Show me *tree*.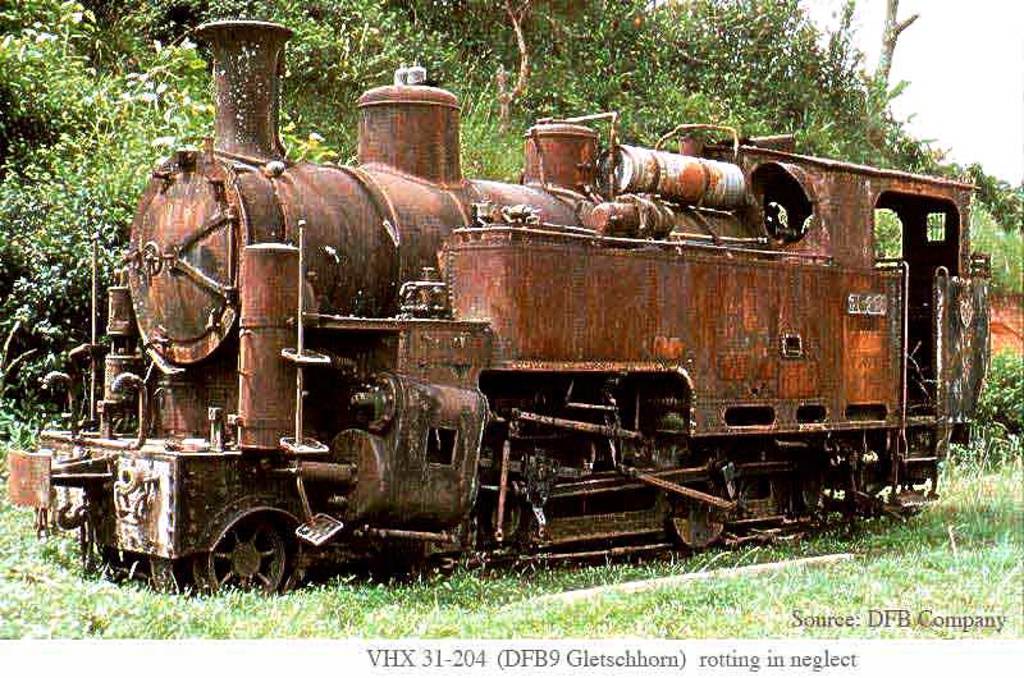
*tree* is here: 0:0:376:406.
